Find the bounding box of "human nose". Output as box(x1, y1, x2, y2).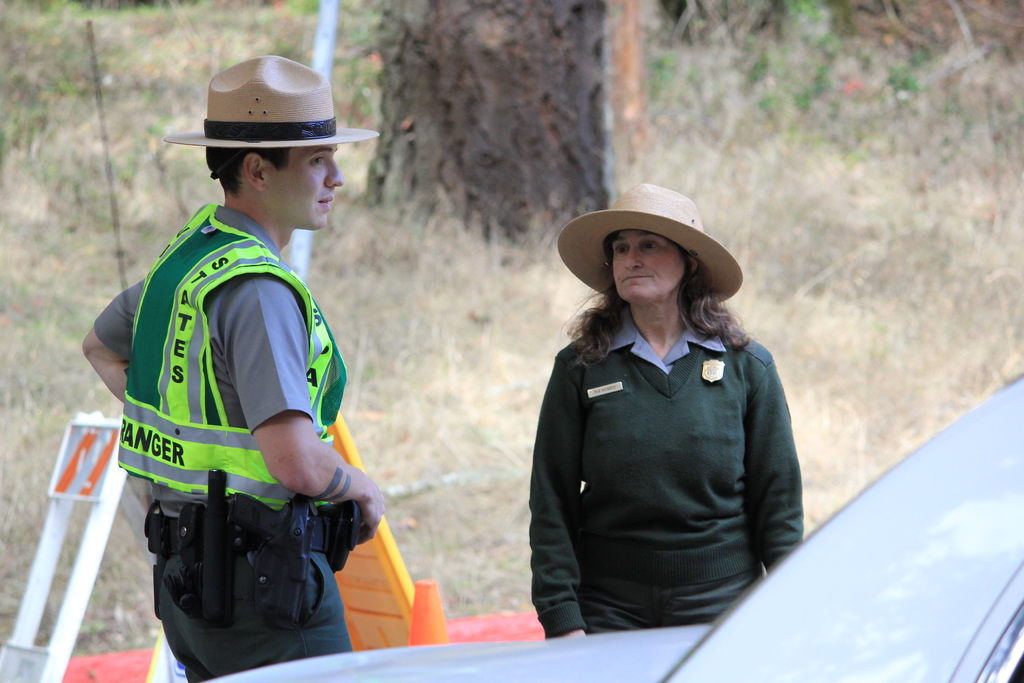
box(325, 157, 344, 194).
